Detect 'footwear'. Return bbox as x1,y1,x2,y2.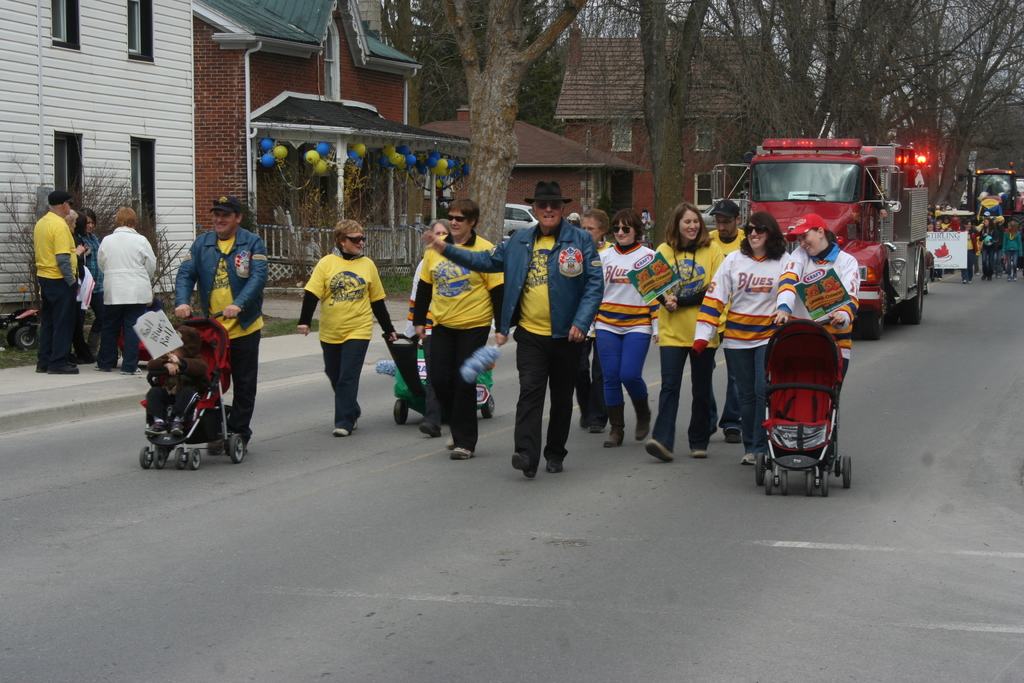
116,363,145,374.
